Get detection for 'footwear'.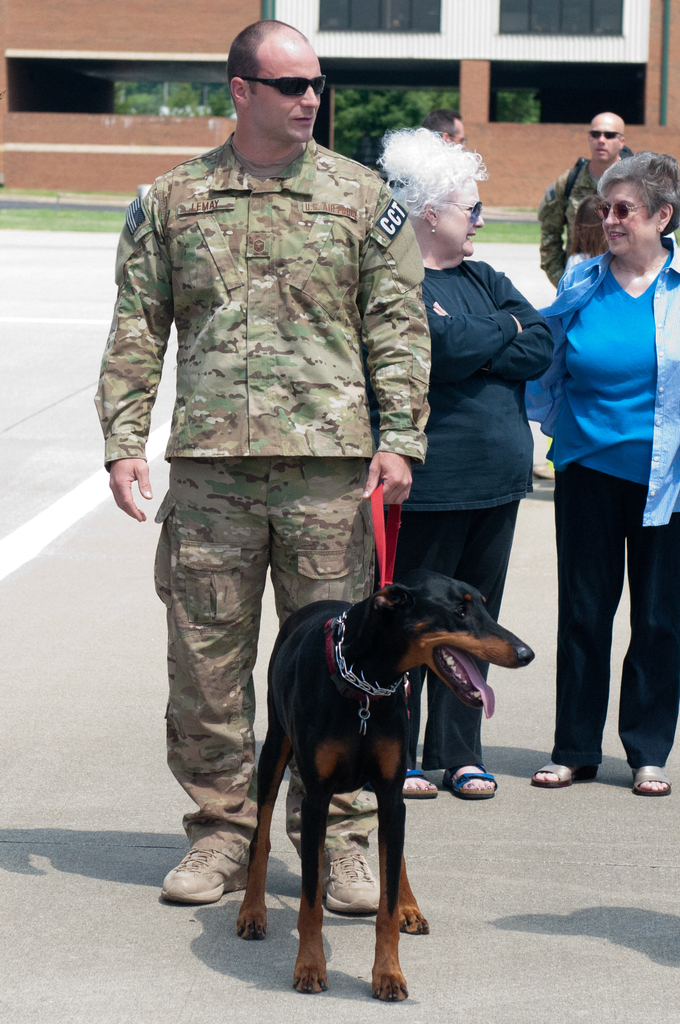
Detection: 397, 769, 439, 800.
